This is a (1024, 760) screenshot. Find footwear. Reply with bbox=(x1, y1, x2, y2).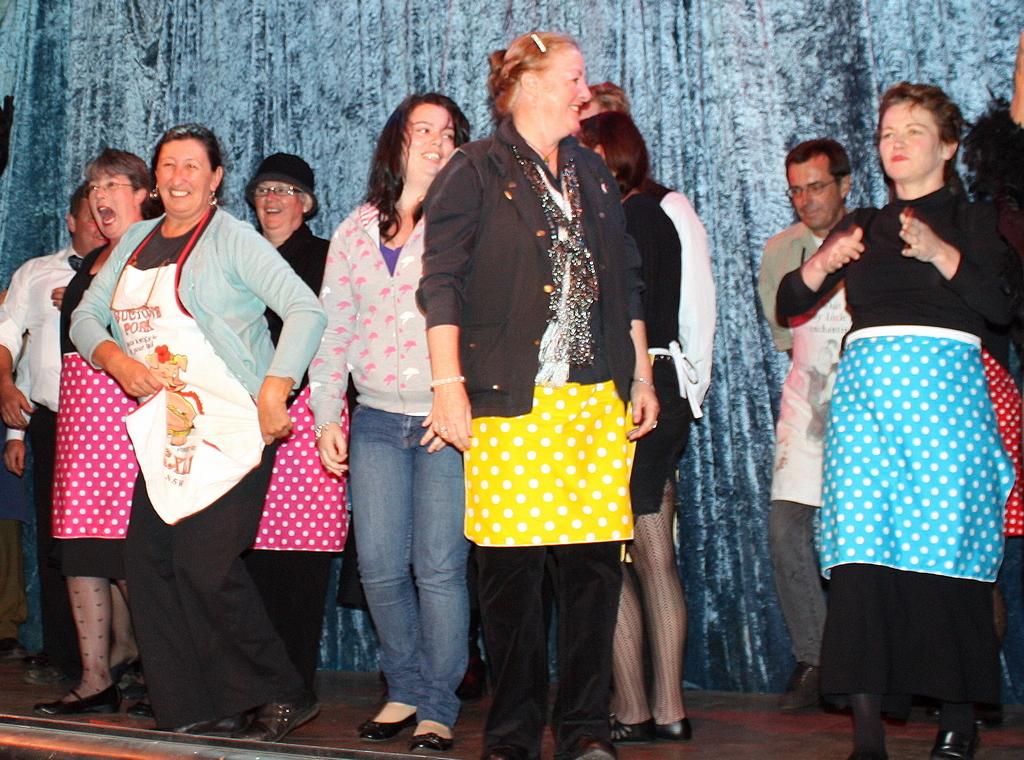
bbox=(778, 662, 821, 712).
